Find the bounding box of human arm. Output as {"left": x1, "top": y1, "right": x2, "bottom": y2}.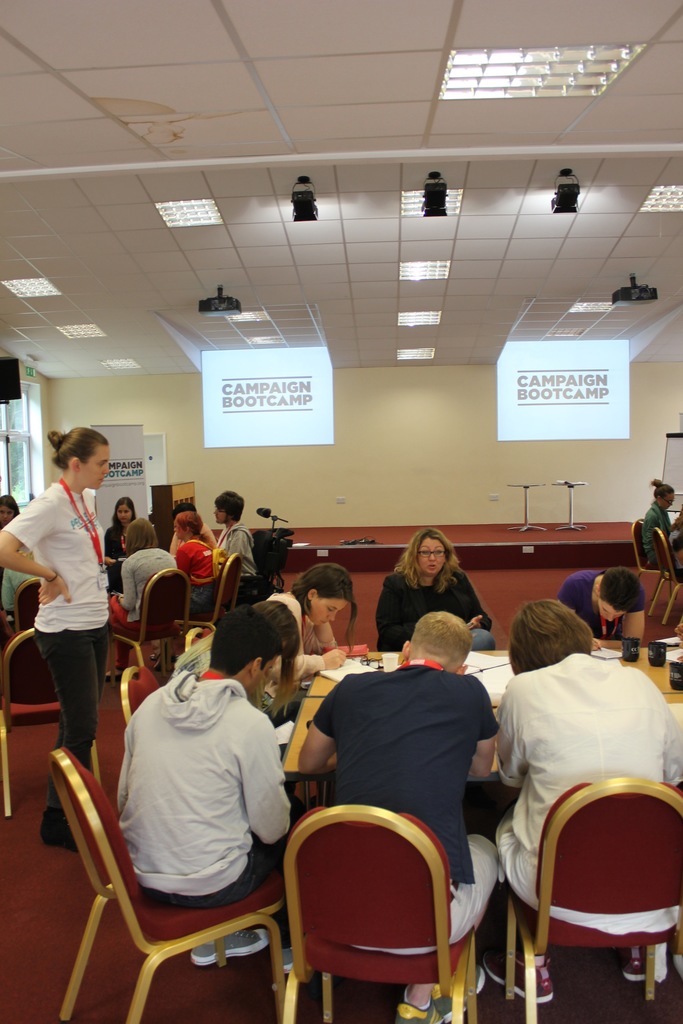
{"left": 491, "top": 679, "right": 530, "bottom": 784}.
